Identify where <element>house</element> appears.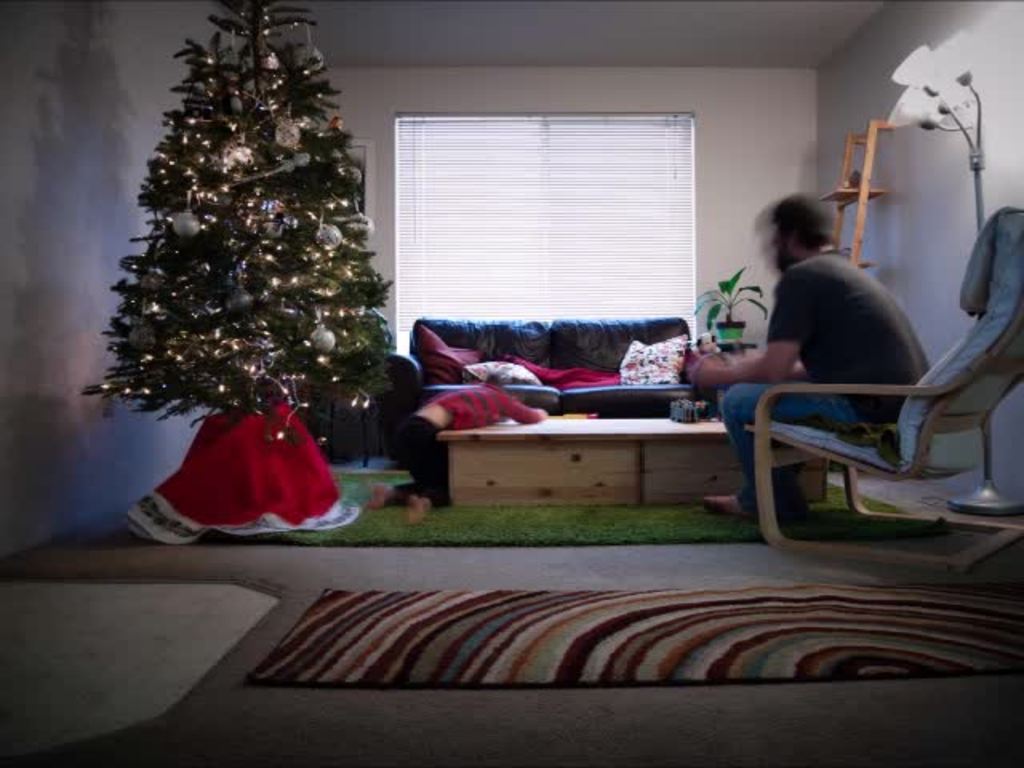
Appears at 0,0,1022,766.
